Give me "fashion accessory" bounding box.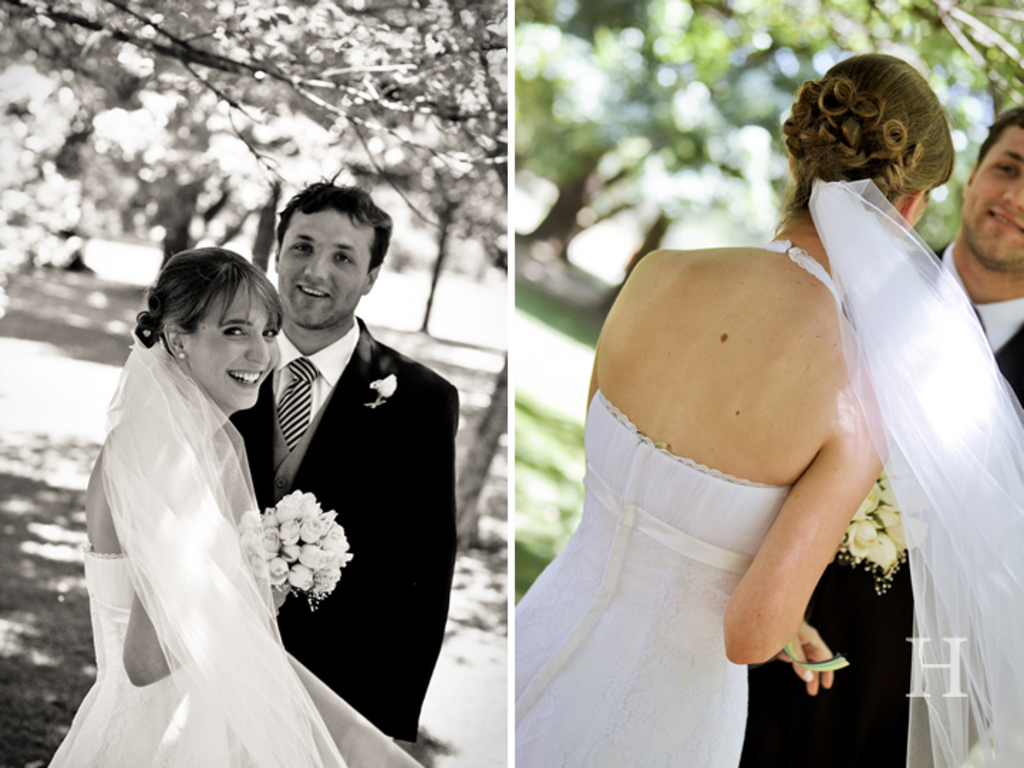
(left=274, top=354, right=324, bottom=454).
